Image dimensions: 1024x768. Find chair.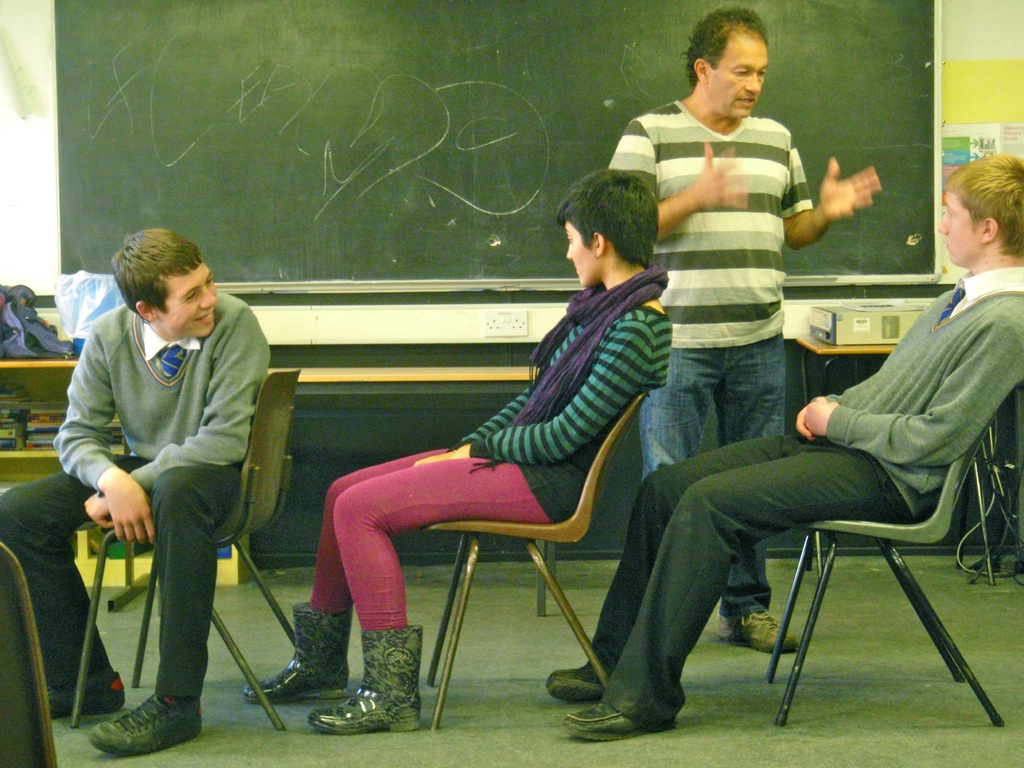
left=420, top=397, right=646, bottom=732.
